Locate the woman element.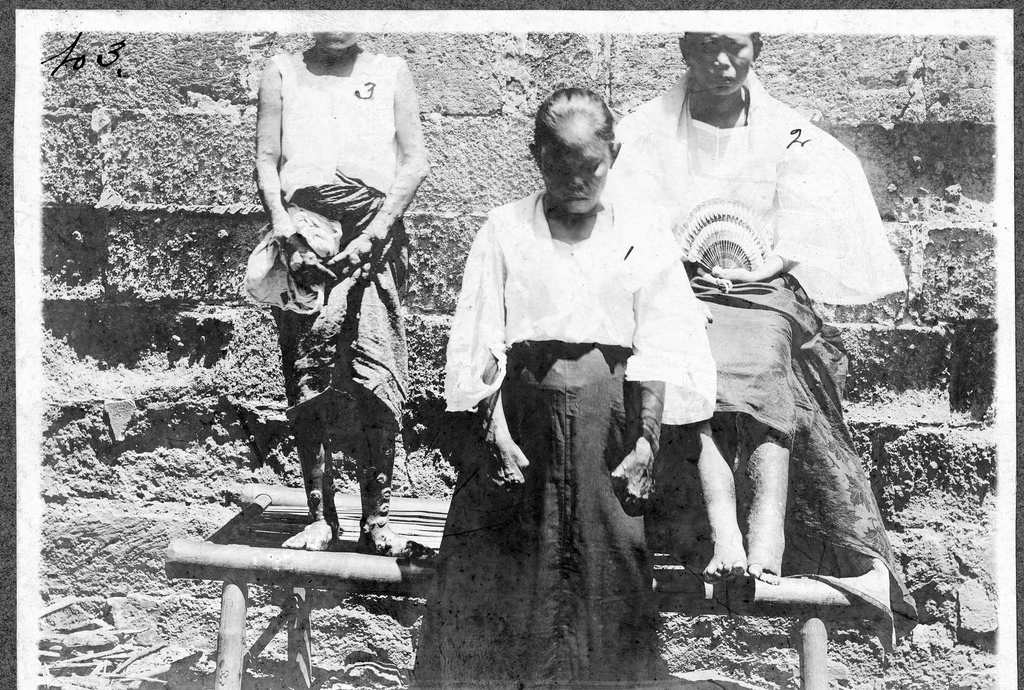
Element bbox: [left=428, top=123, right=709, bottom=663].
